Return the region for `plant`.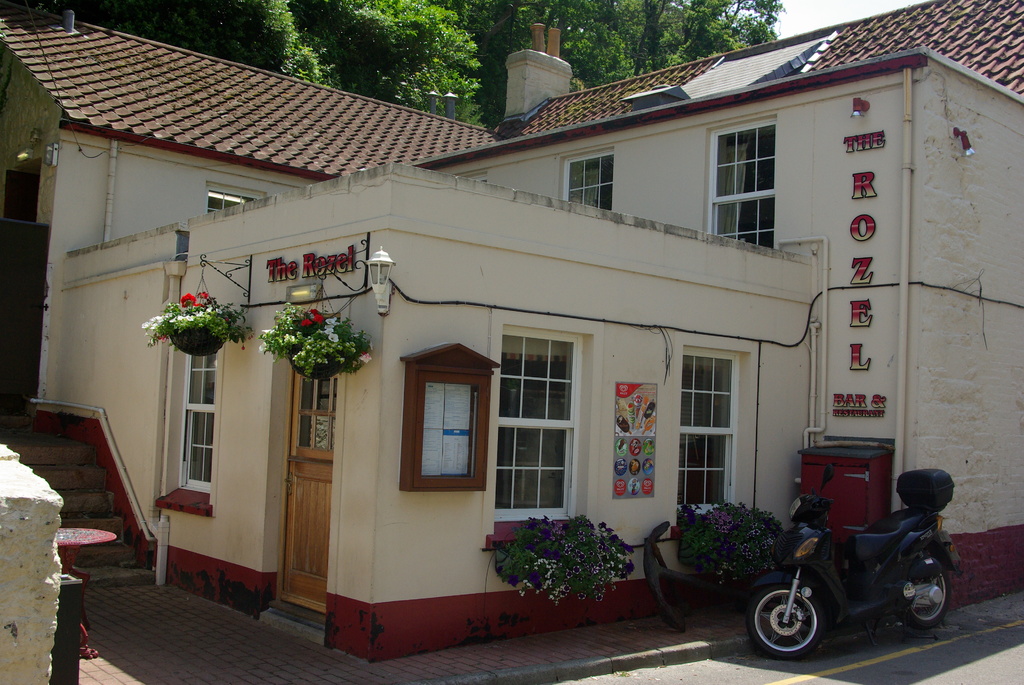
496, 513, 636, 606.
